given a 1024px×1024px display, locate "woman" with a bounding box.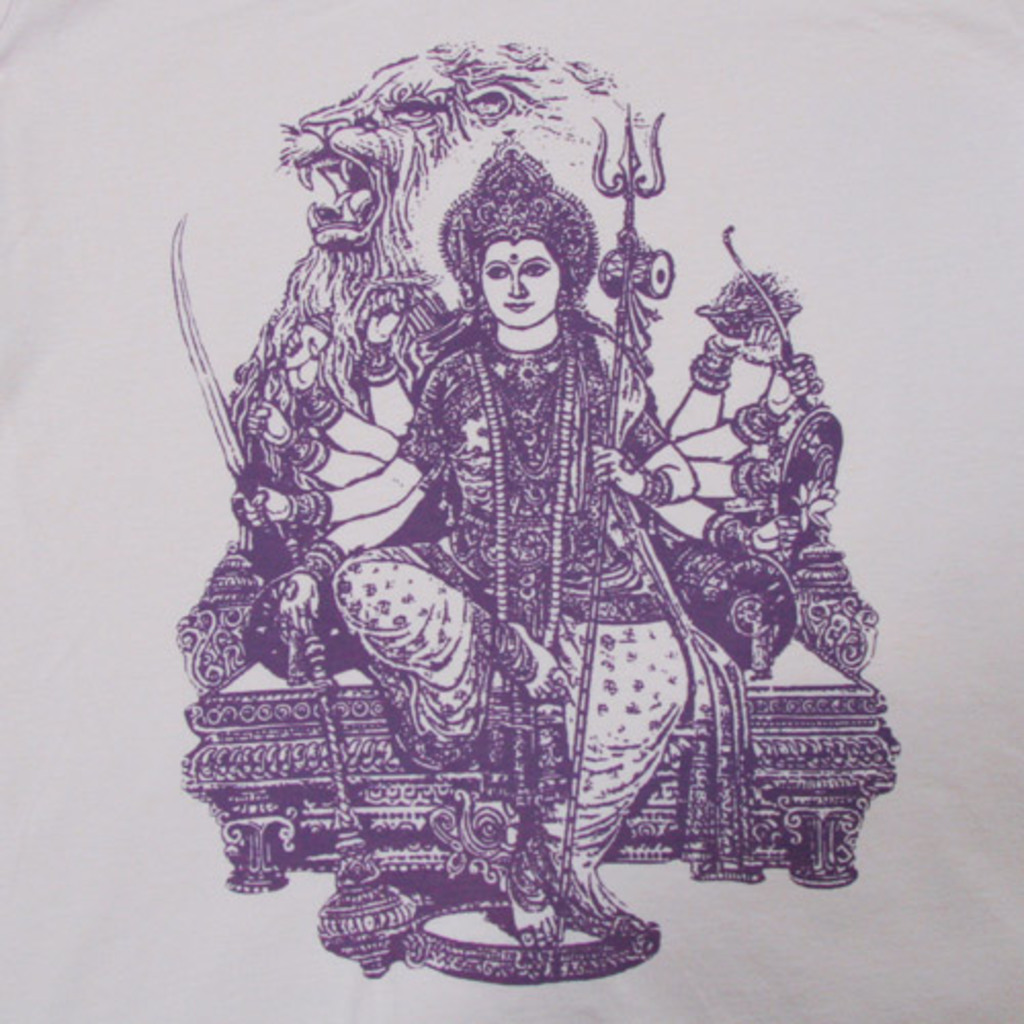
Located: 217/139/788/950.
